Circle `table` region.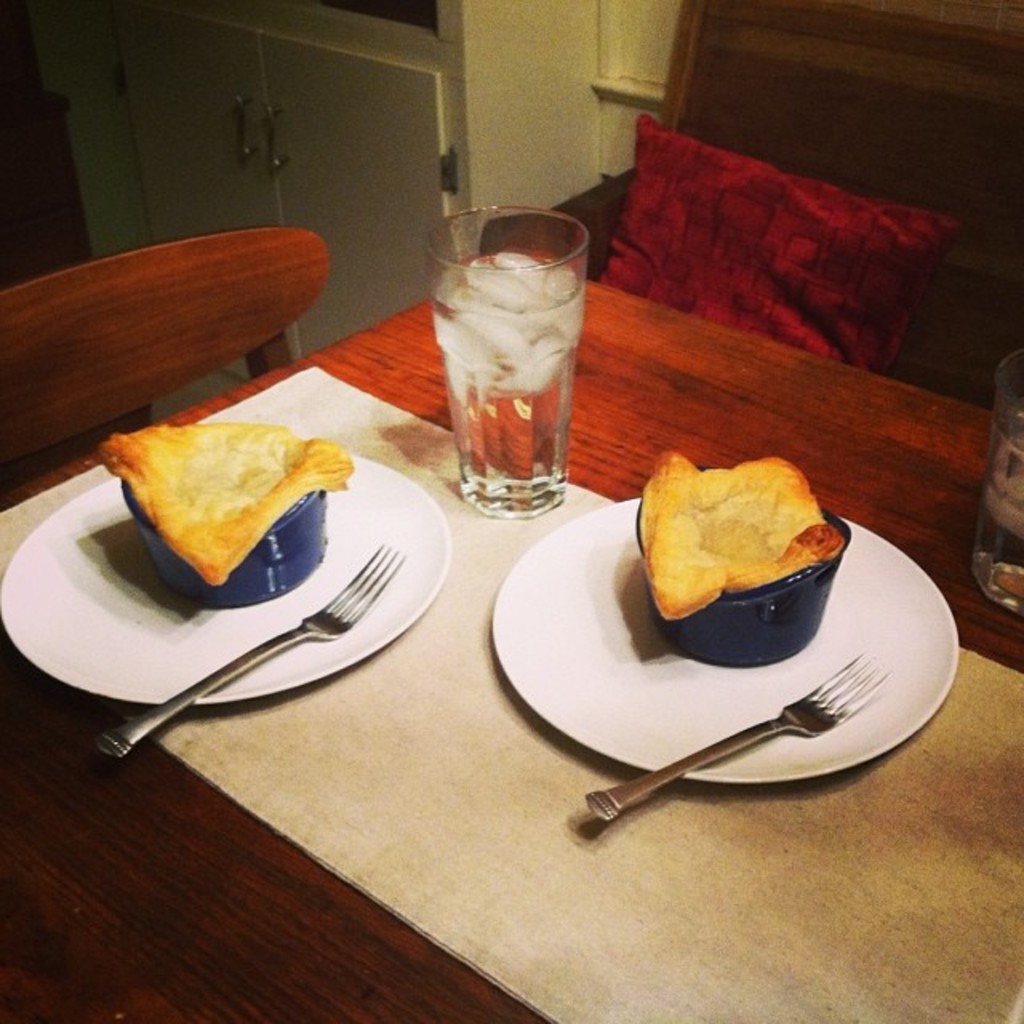
Region: select_region(0, 277, 1022, 1022).
